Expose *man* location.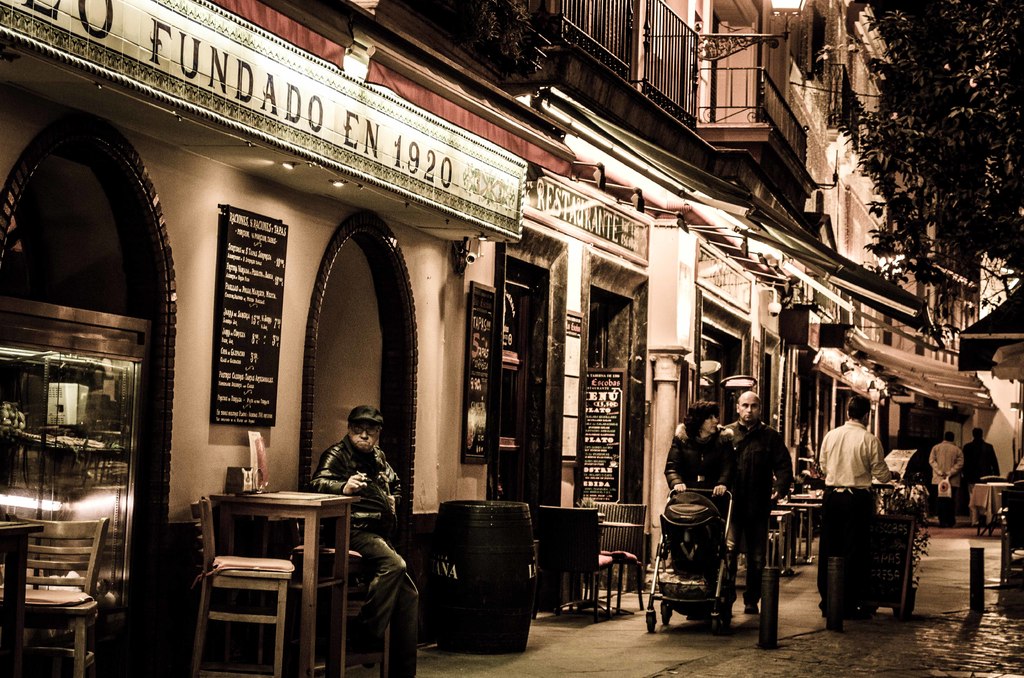
Exposed at [left=929, top=433, right=963, bottom=525].
